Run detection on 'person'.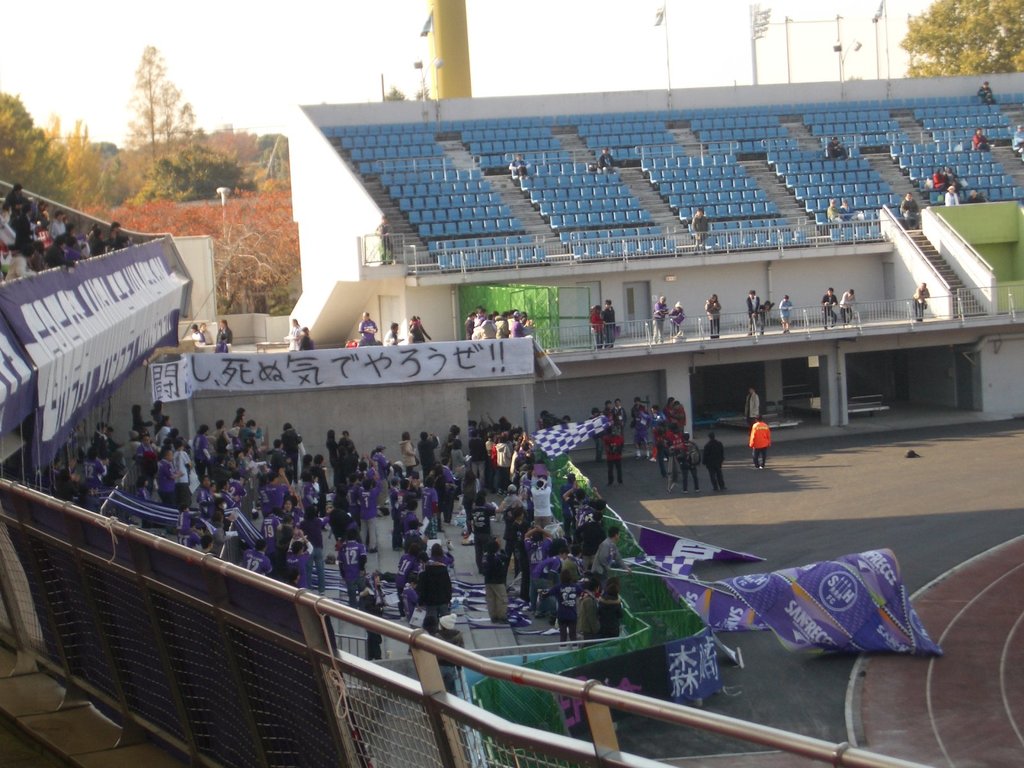
Result: 655/408/691/436.
